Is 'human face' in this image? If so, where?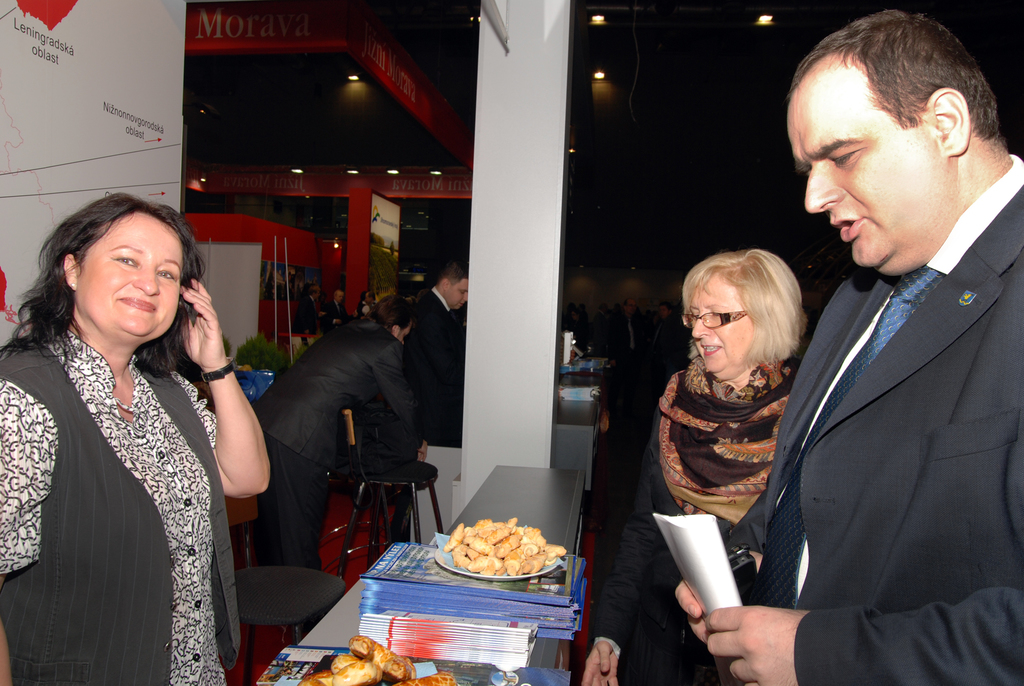
Yes, at 447, 279, 468, 307.
